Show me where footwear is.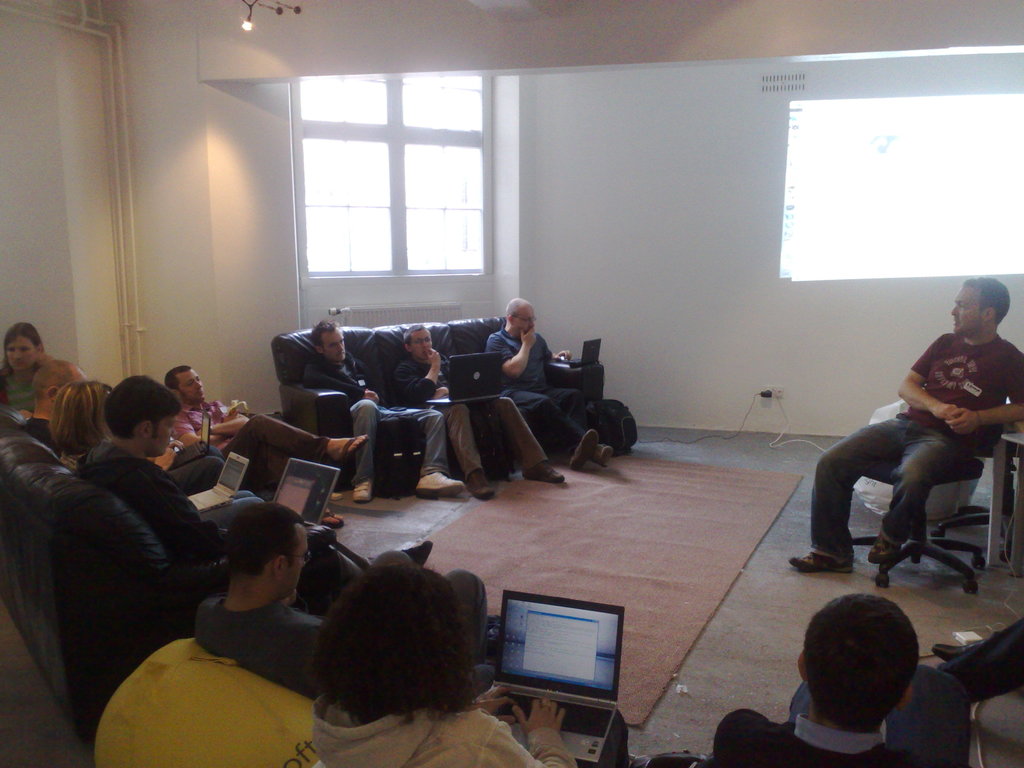
footwear is at 568, 428, 599, 471.
